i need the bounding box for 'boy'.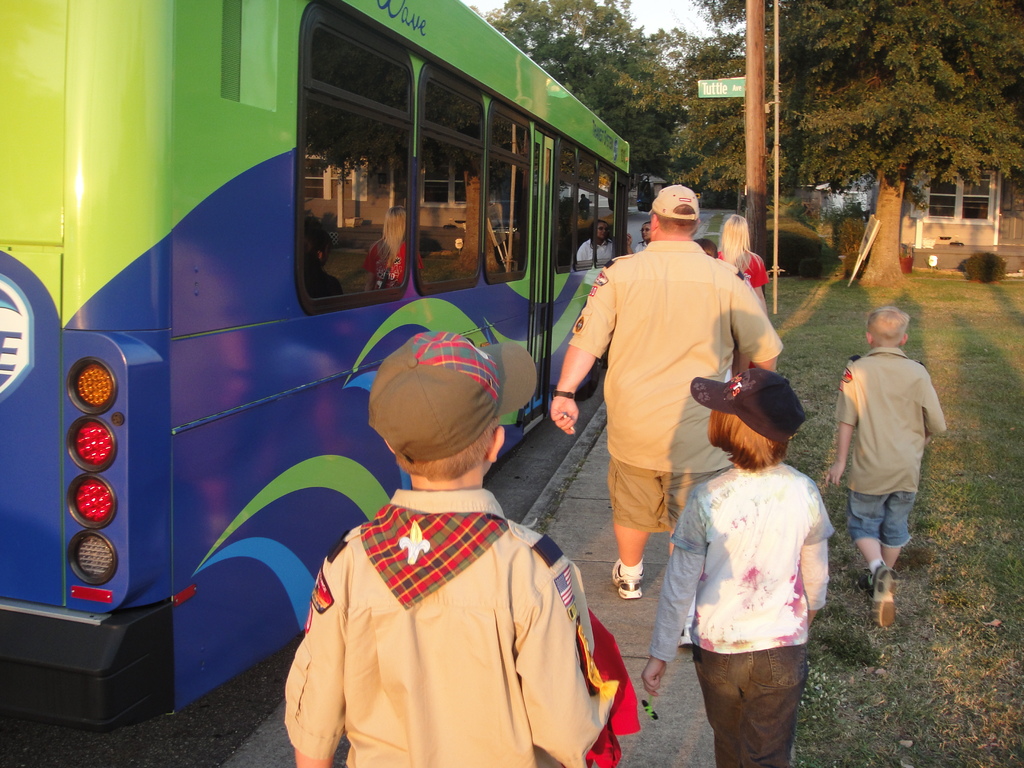
Here it is: bbox(820, 307, 952, 632).
